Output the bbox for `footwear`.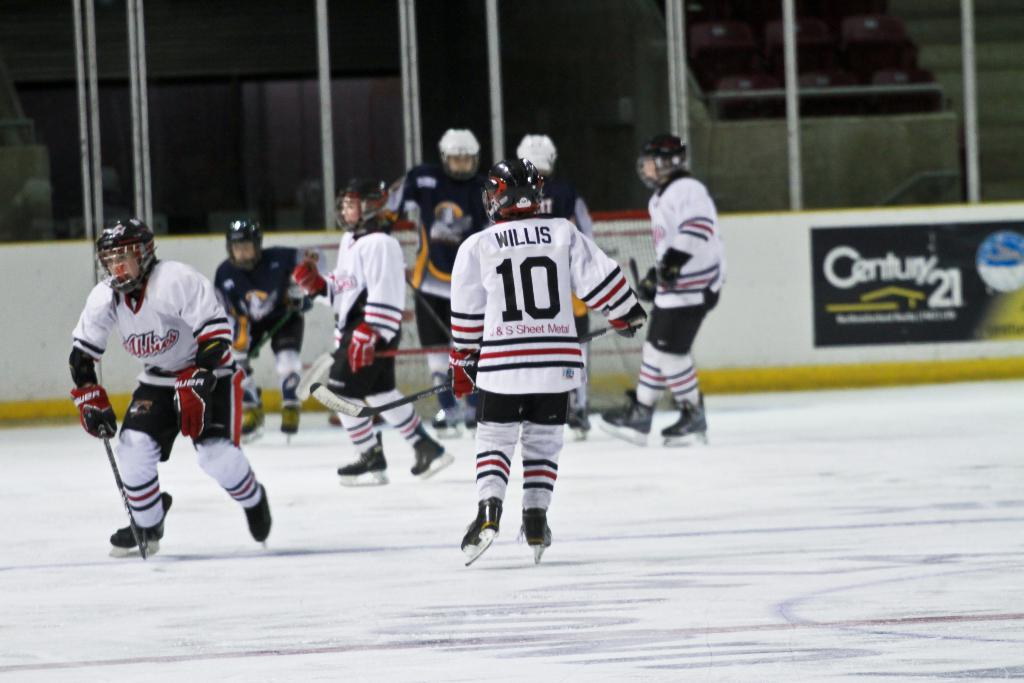
box(460, 496, 502, 563).
